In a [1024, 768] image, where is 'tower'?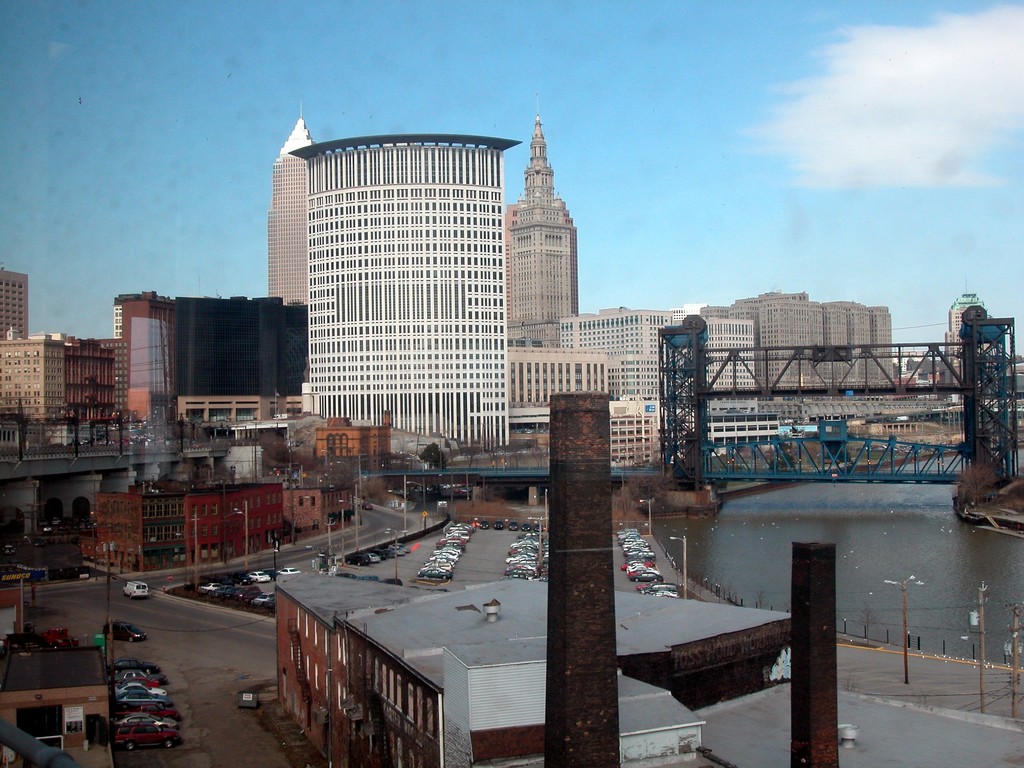
box=[290, 131, 520, 454].
